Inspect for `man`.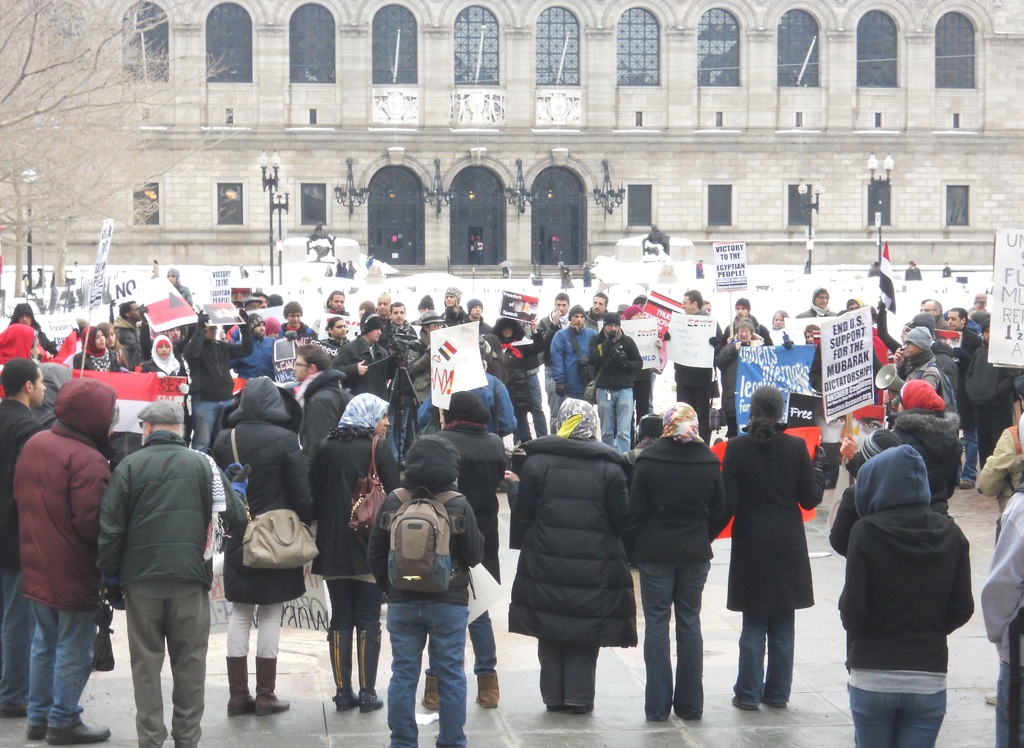
Inspection: rect(227, 316, 292, 382).
